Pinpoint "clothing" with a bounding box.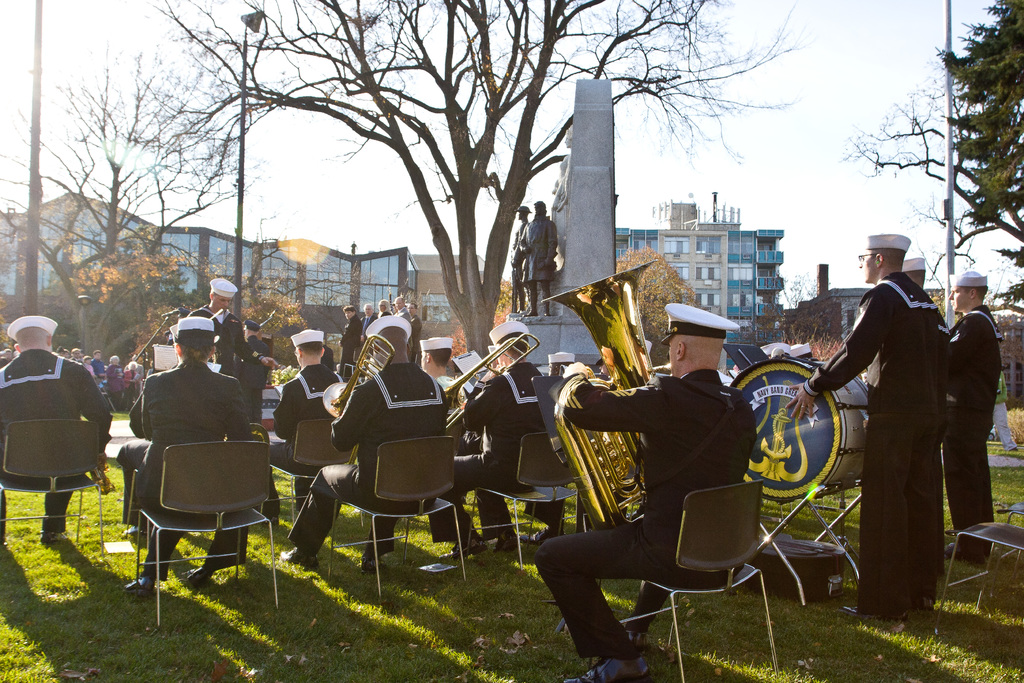
<box>123,349,253,582</box>.
